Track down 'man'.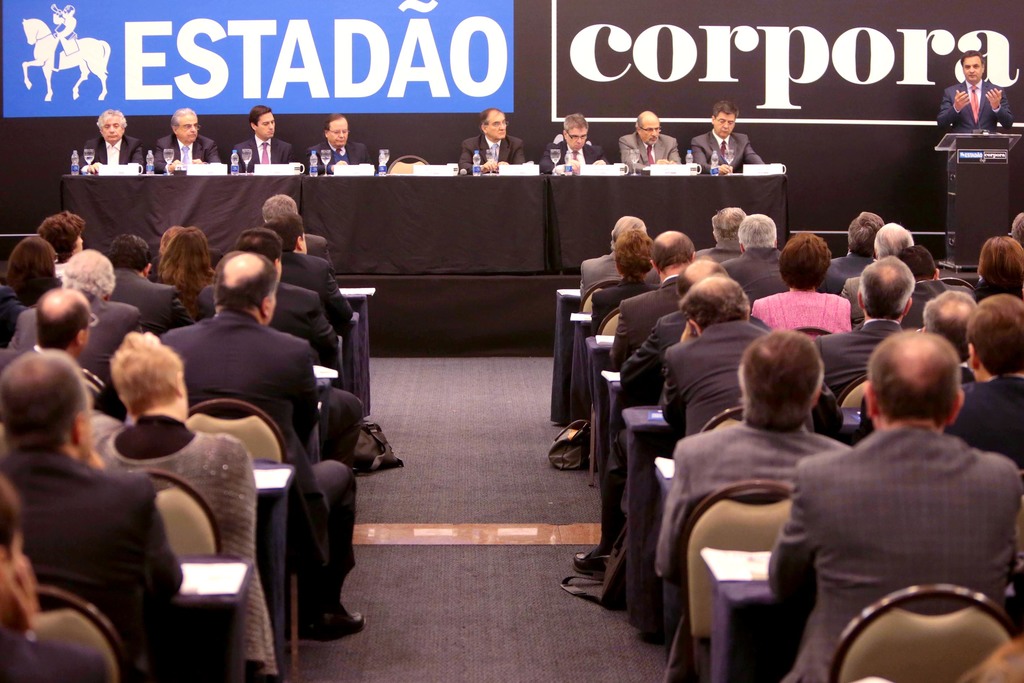
Tracked to x1=161, y1=245, x2=375, y2=650.
